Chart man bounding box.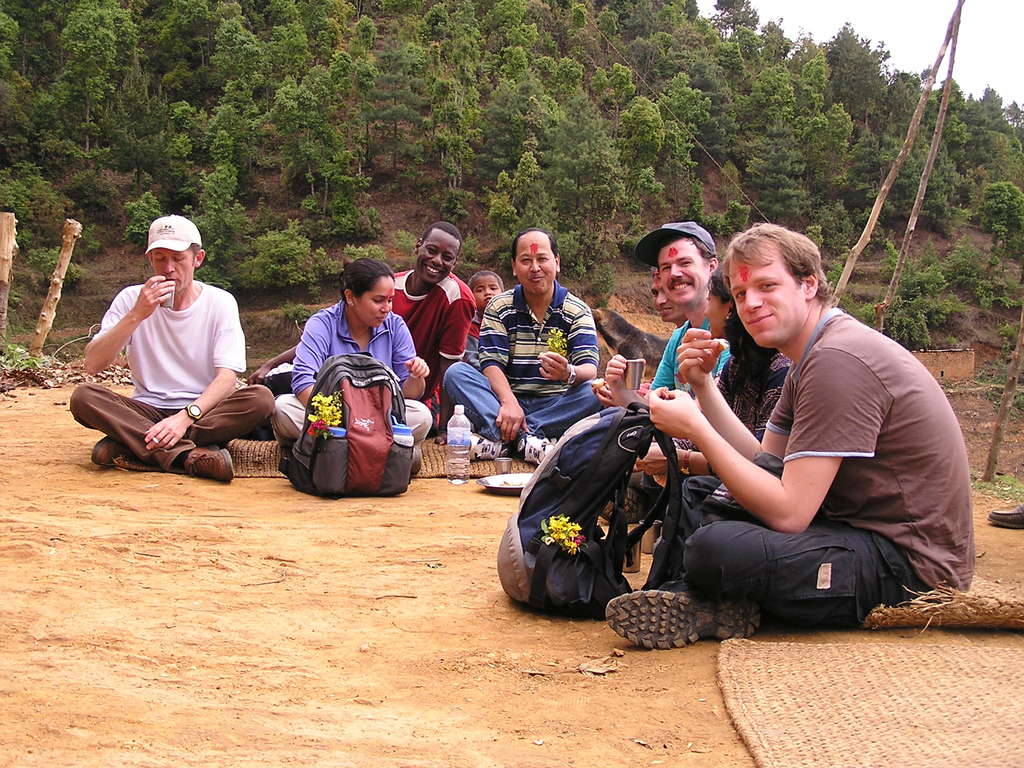
Charted: <region>442, 224, 610, 467</region>.
